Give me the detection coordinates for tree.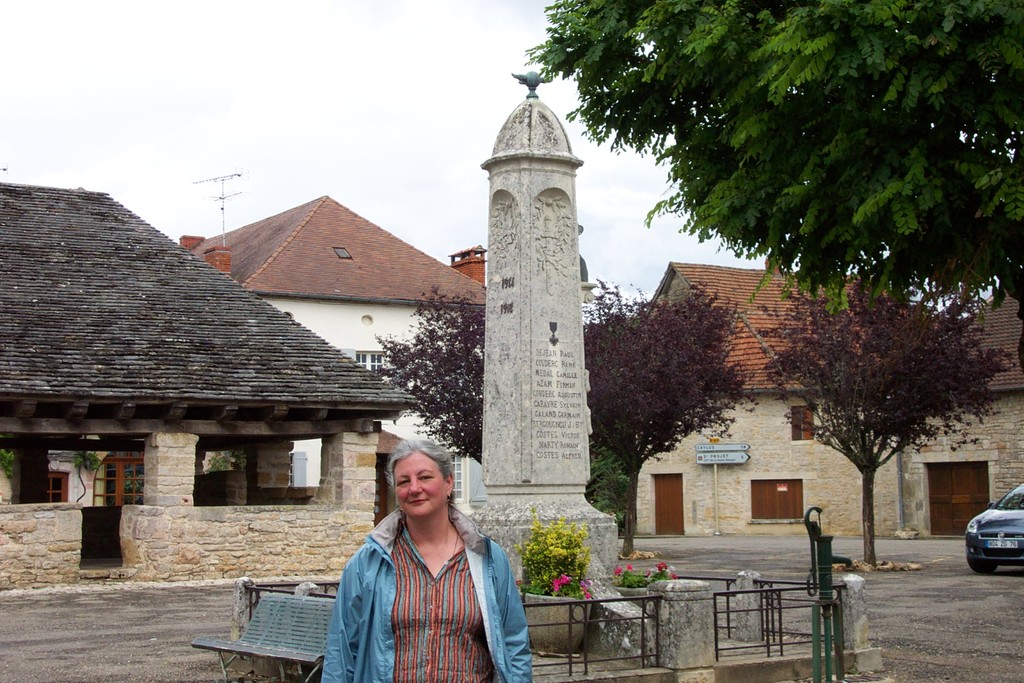
[left=500, top=513, right=625, bottom=623].
